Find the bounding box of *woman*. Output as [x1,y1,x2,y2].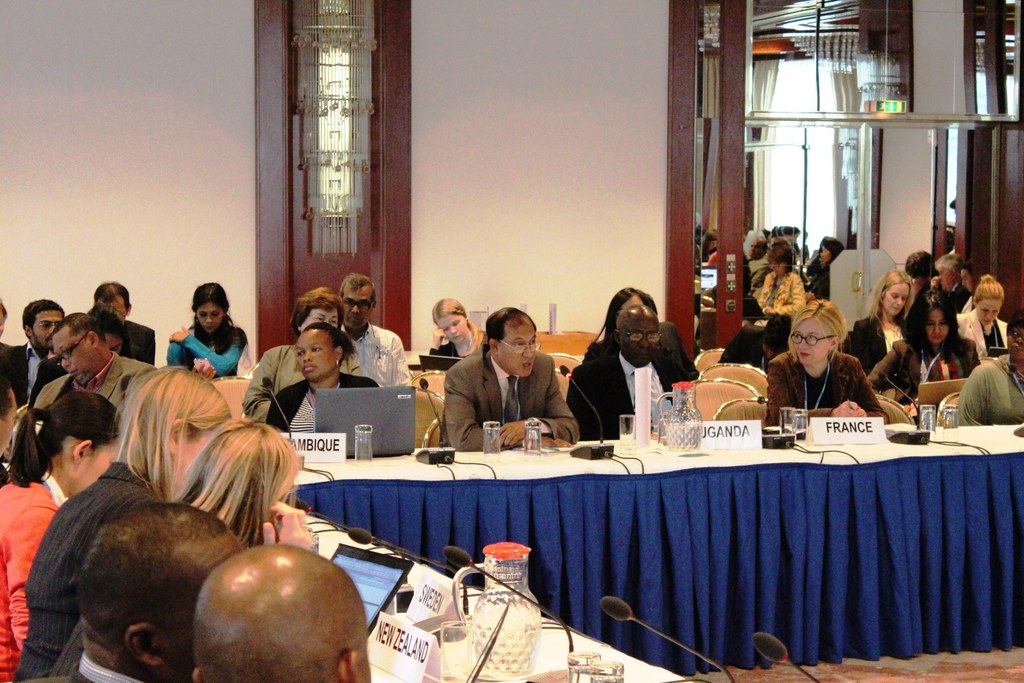
[580,286,700,381].
